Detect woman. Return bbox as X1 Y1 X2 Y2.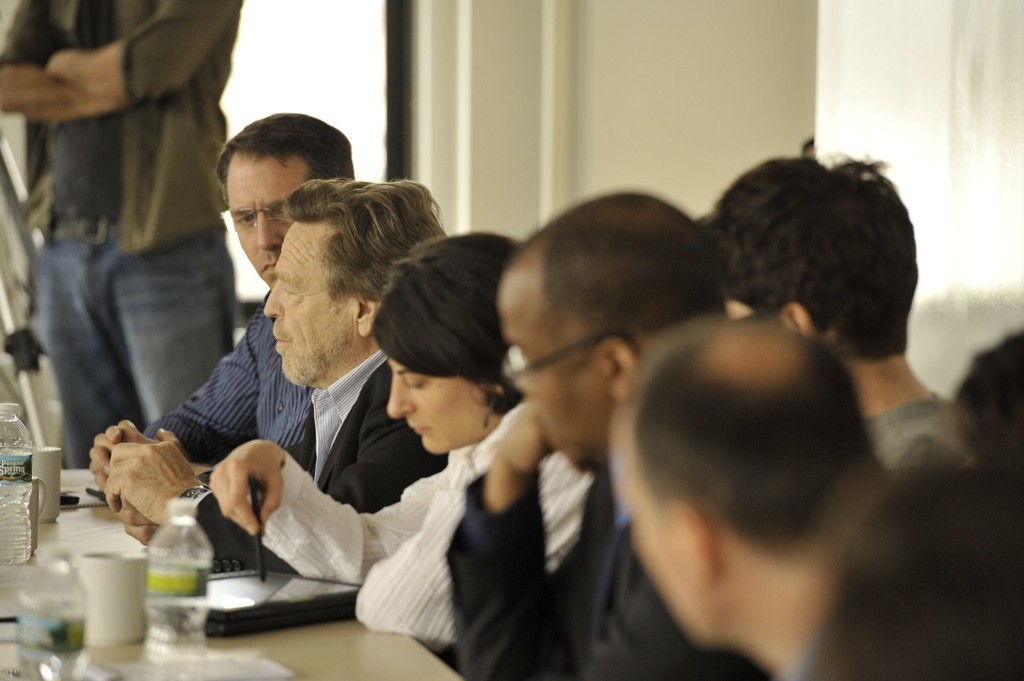
207 239 593 654.
